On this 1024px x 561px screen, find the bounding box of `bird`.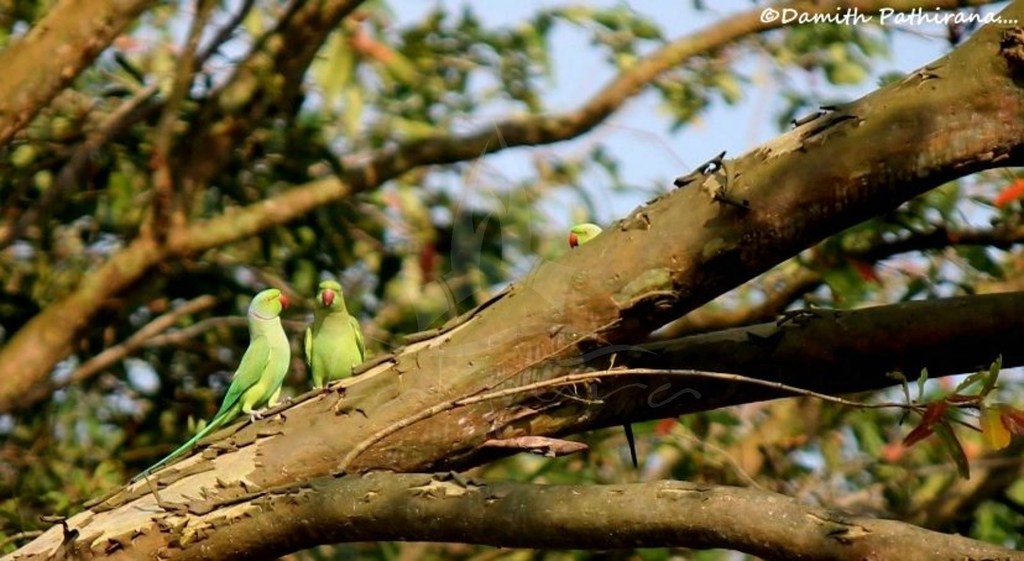
Bounding box: 129,283,294,487.
